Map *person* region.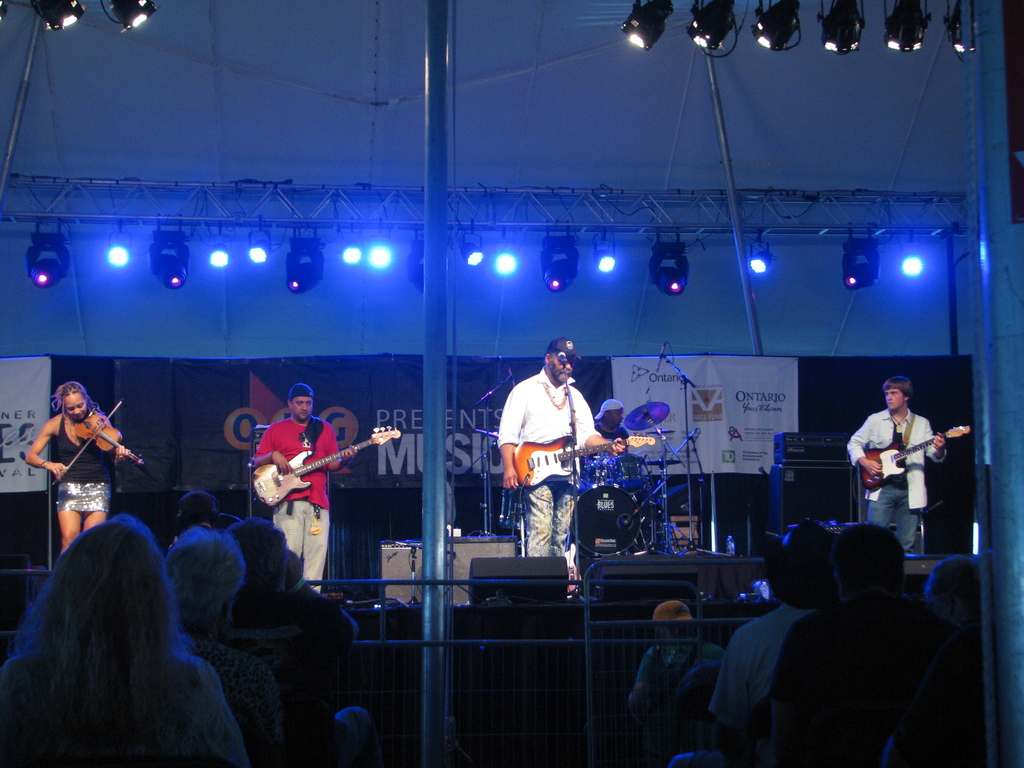
Mapped to x1=847 y1=376 x2=946 y2=555.
